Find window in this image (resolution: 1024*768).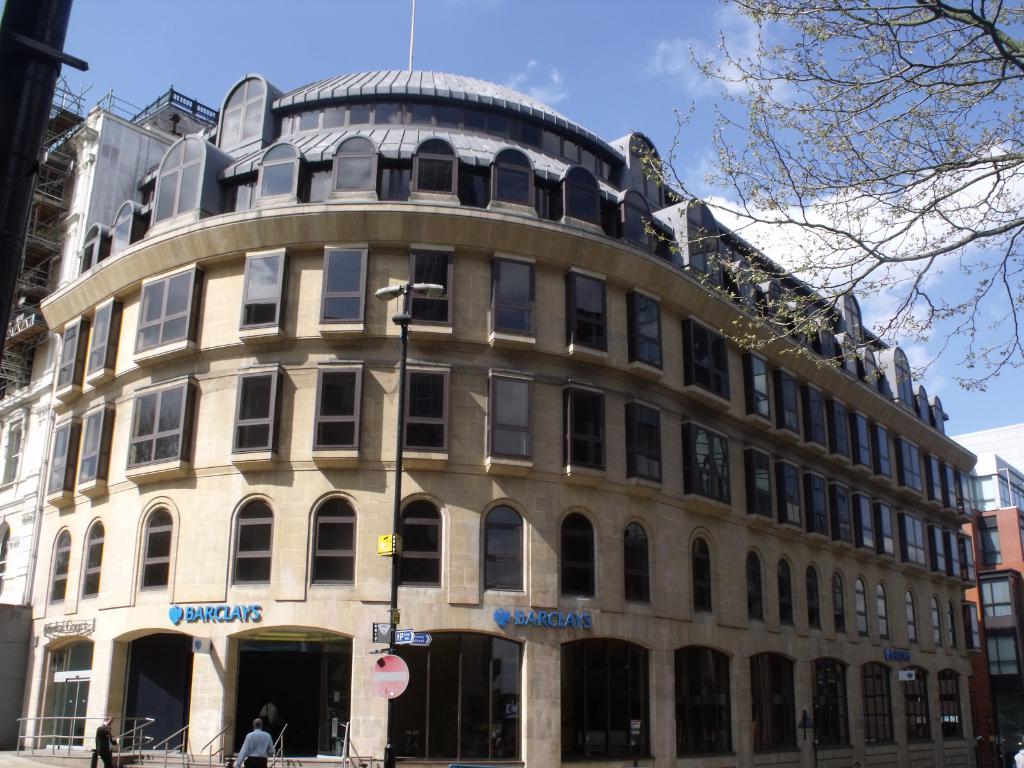
detection(891, 351, 916, 410).
